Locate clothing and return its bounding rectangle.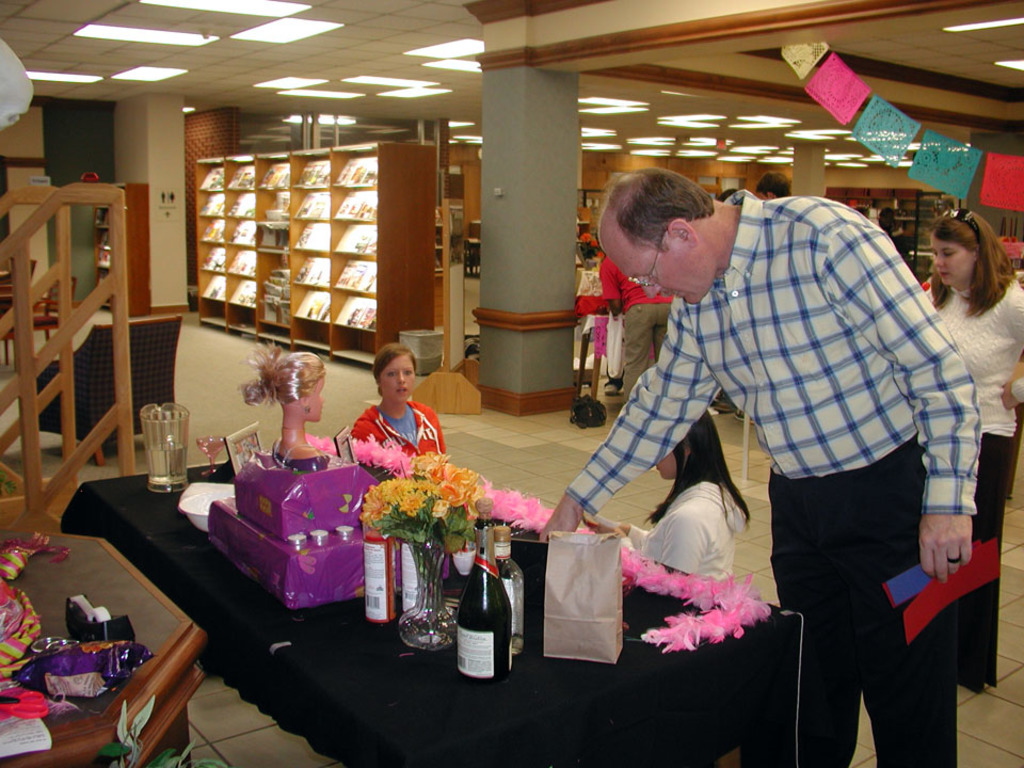
detection(347, 397, 449, 453).
